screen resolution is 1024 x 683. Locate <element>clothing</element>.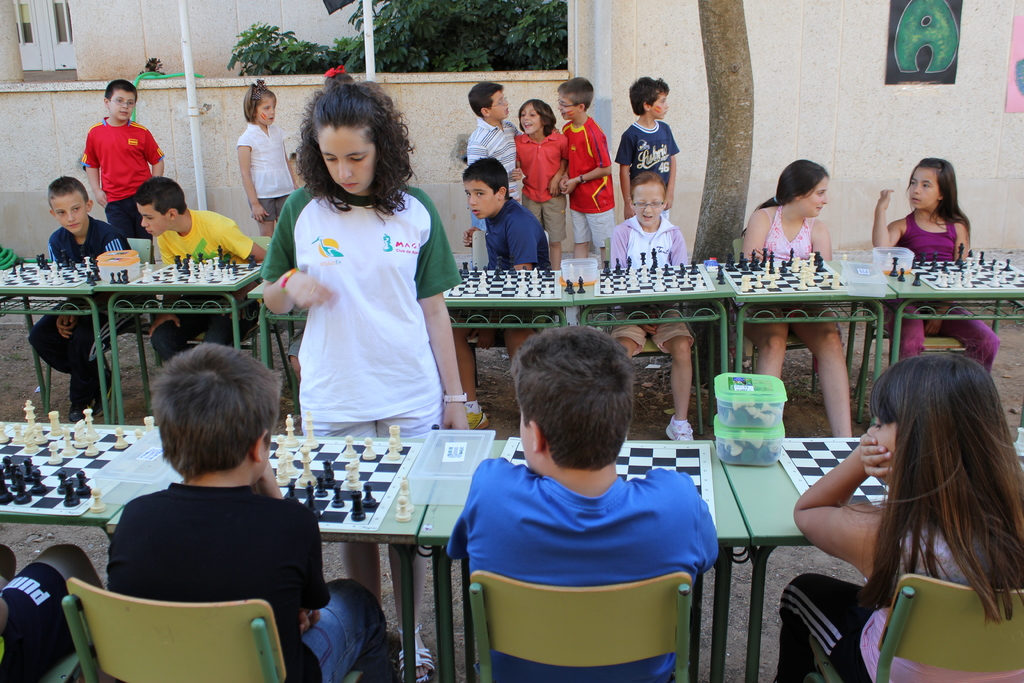
bbox=[79, 115, 164, 239].
